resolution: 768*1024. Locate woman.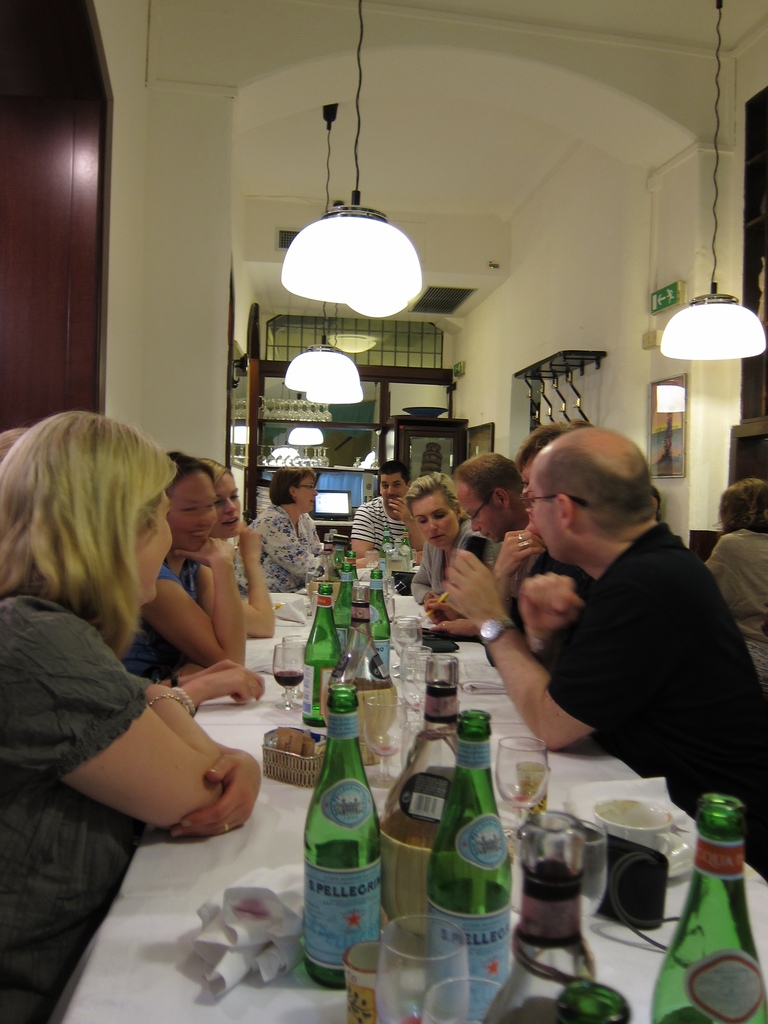
bbox=(121, 449, 248, 685).
